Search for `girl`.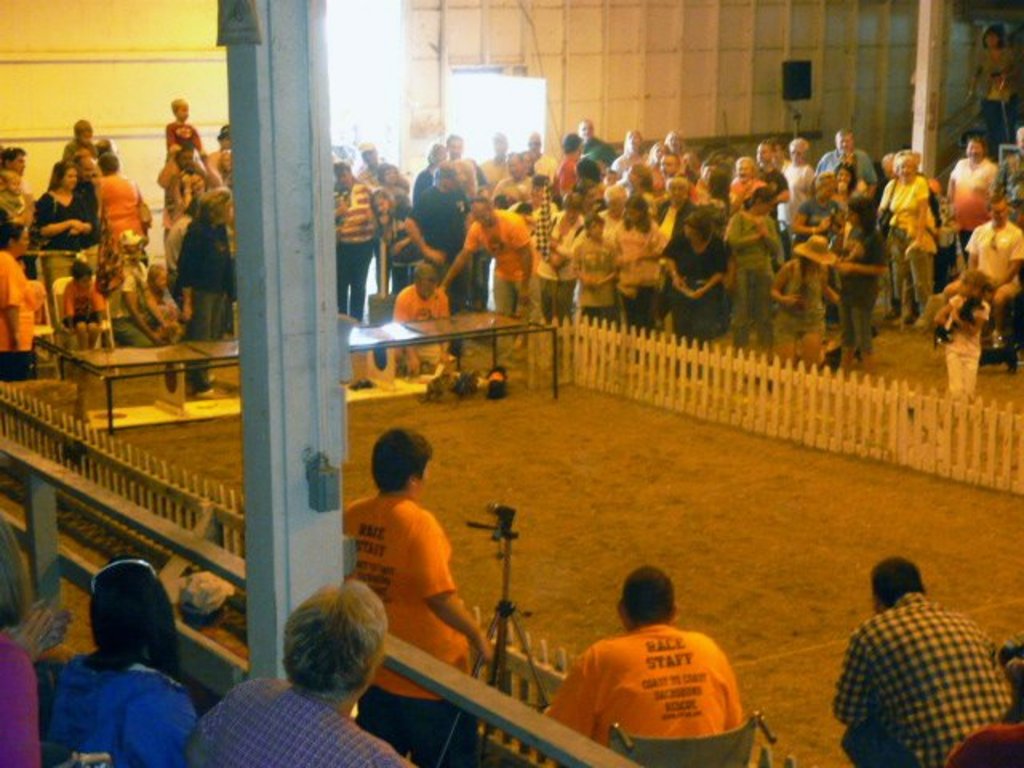
Found at <box>93,154,147,318</box>.
